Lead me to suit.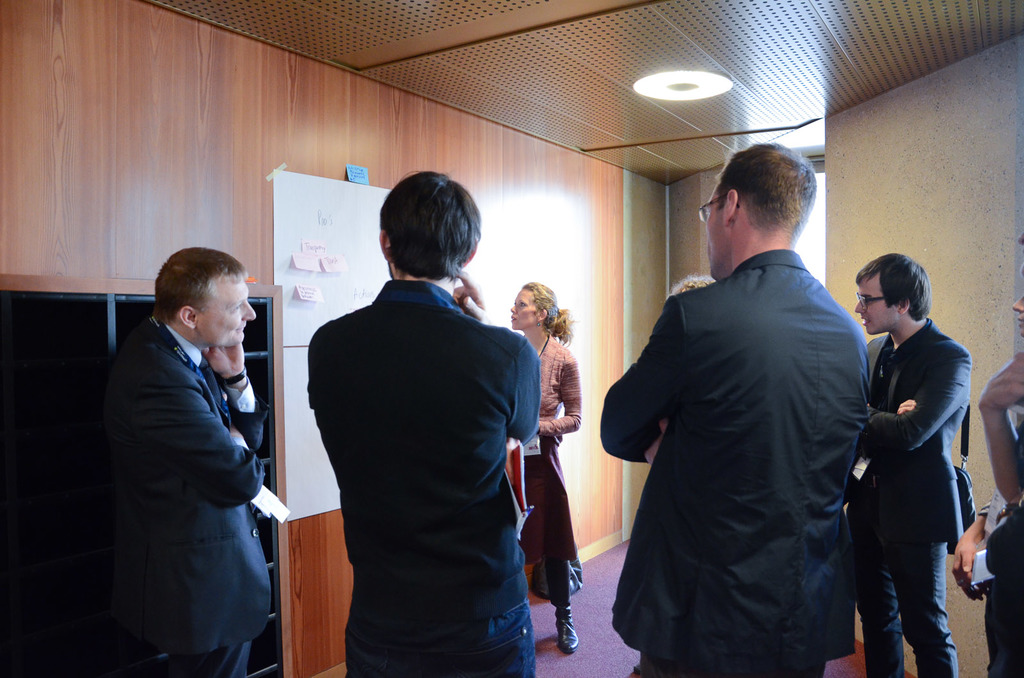
Lead to crop(866, 320, 971, 549).
